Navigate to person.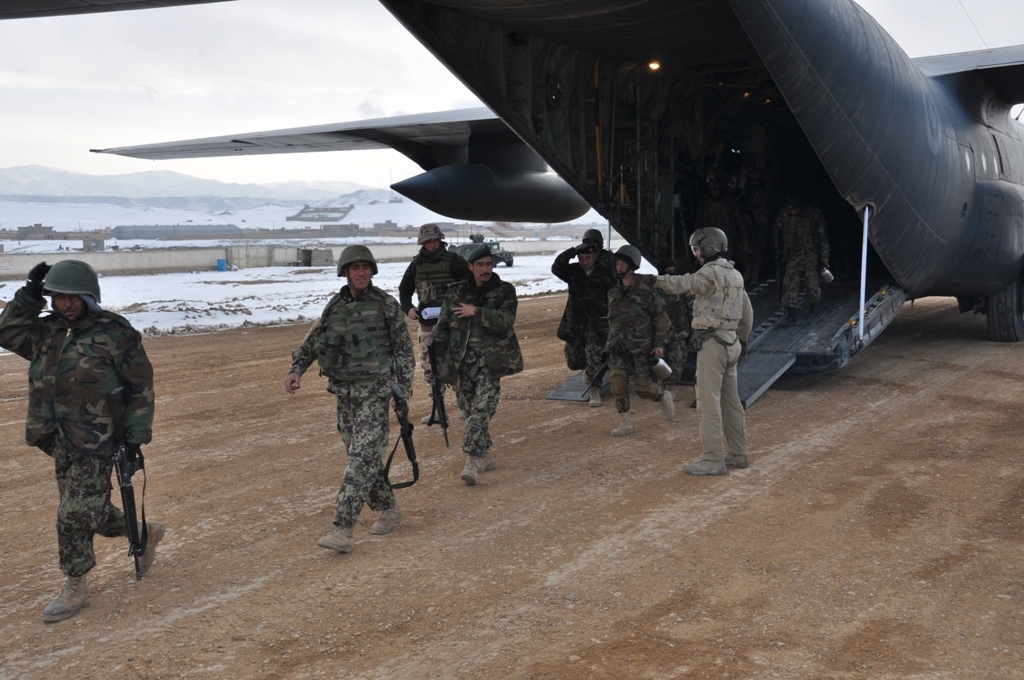
Navigation target: detection(551, 241, 613, 402).
